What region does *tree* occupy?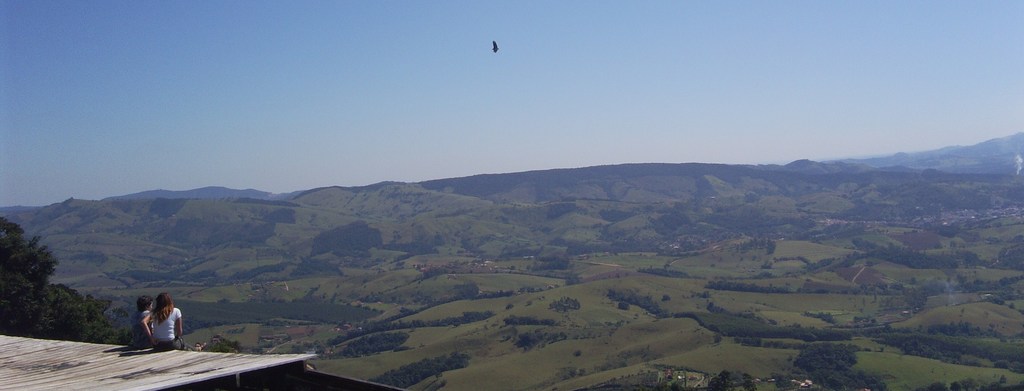
950, 242, 959, 251.
